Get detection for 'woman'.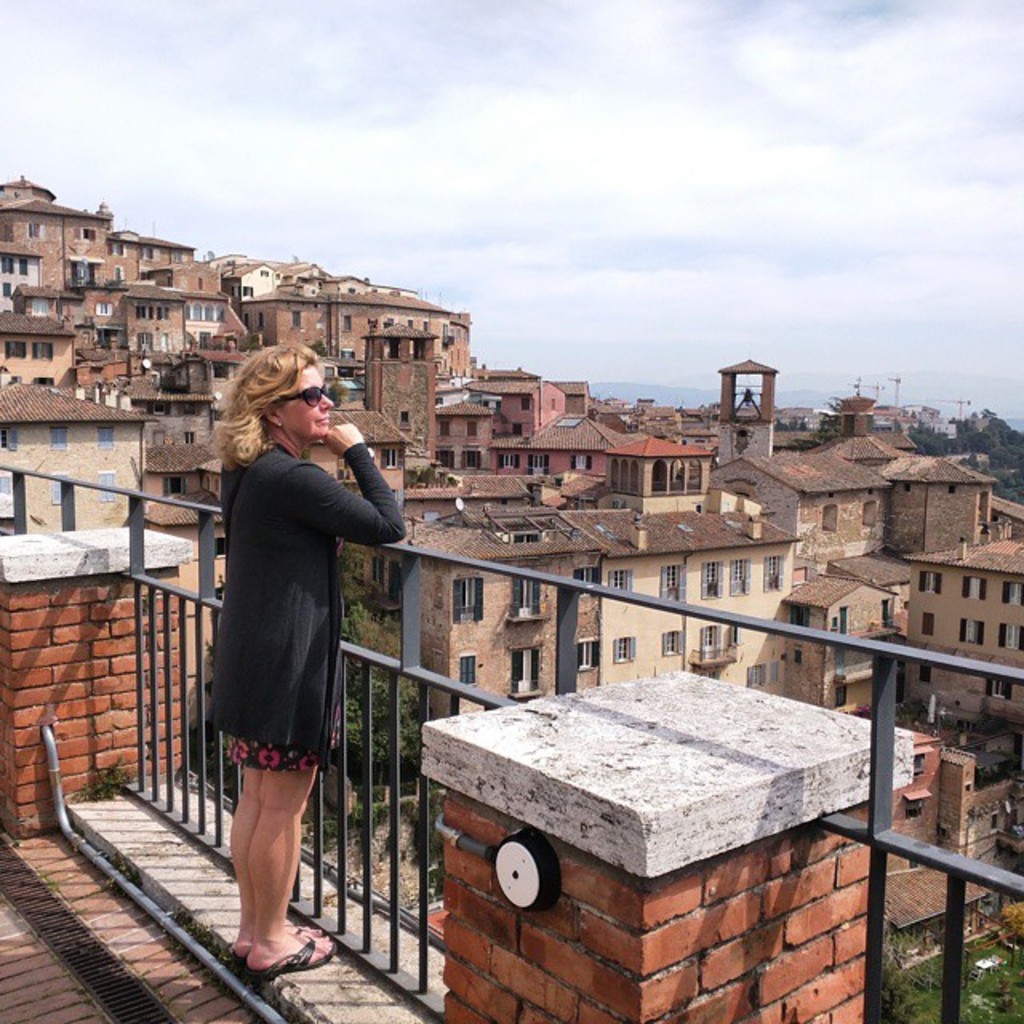
Detection: (190,341,408,984).
